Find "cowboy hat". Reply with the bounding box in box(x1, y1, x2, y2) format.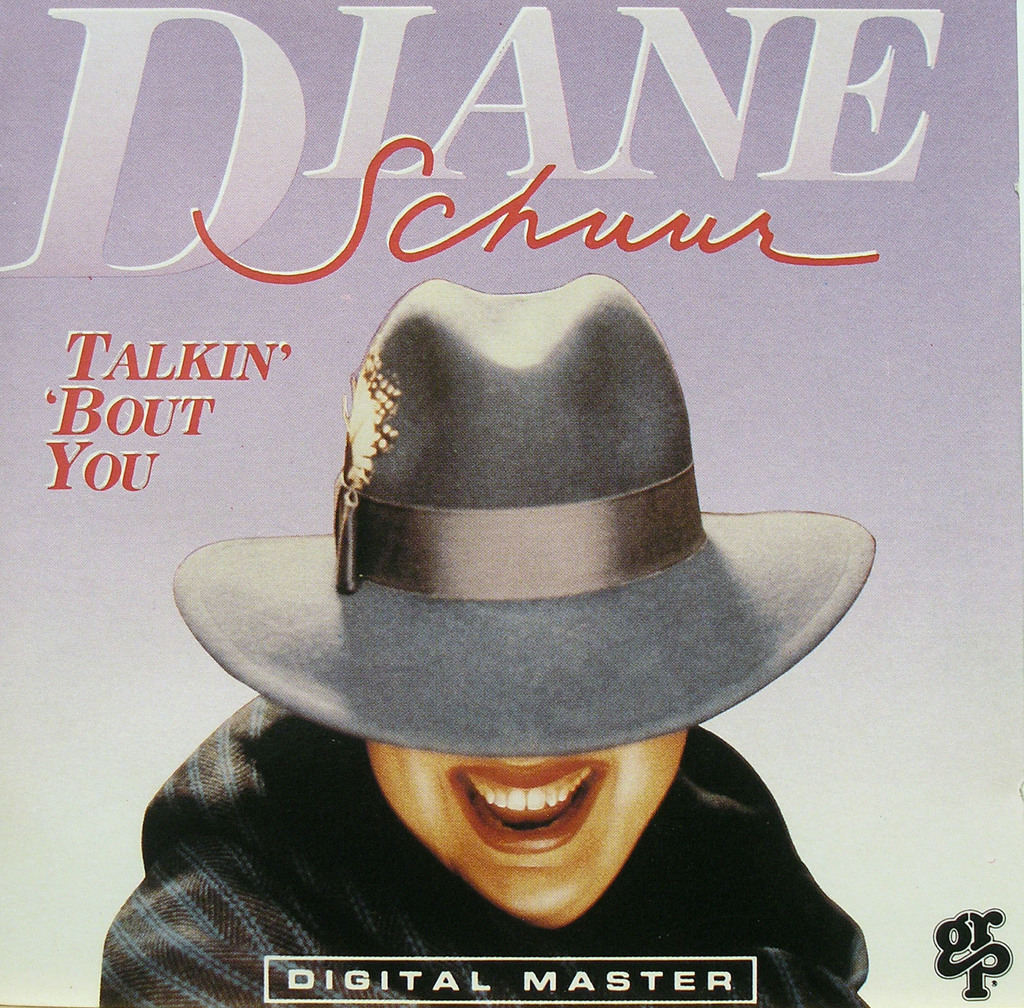
box(160, 282, 884, 740).
